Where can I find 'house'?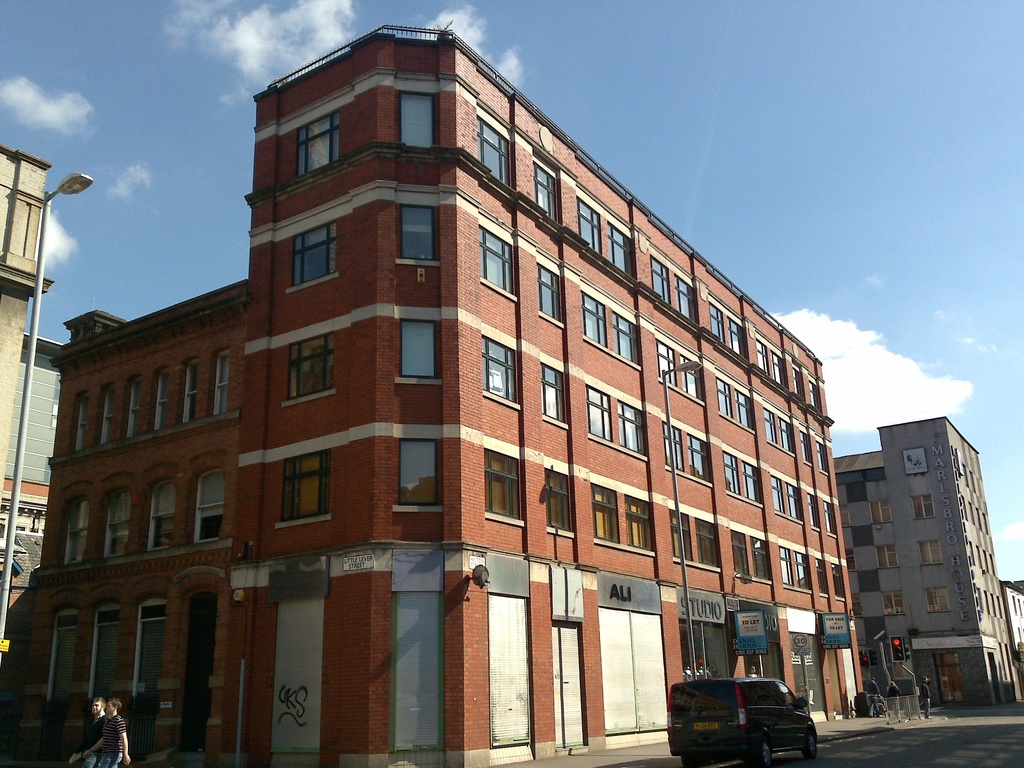
You can find it at <region>0, 141, 52, 534</region>.
